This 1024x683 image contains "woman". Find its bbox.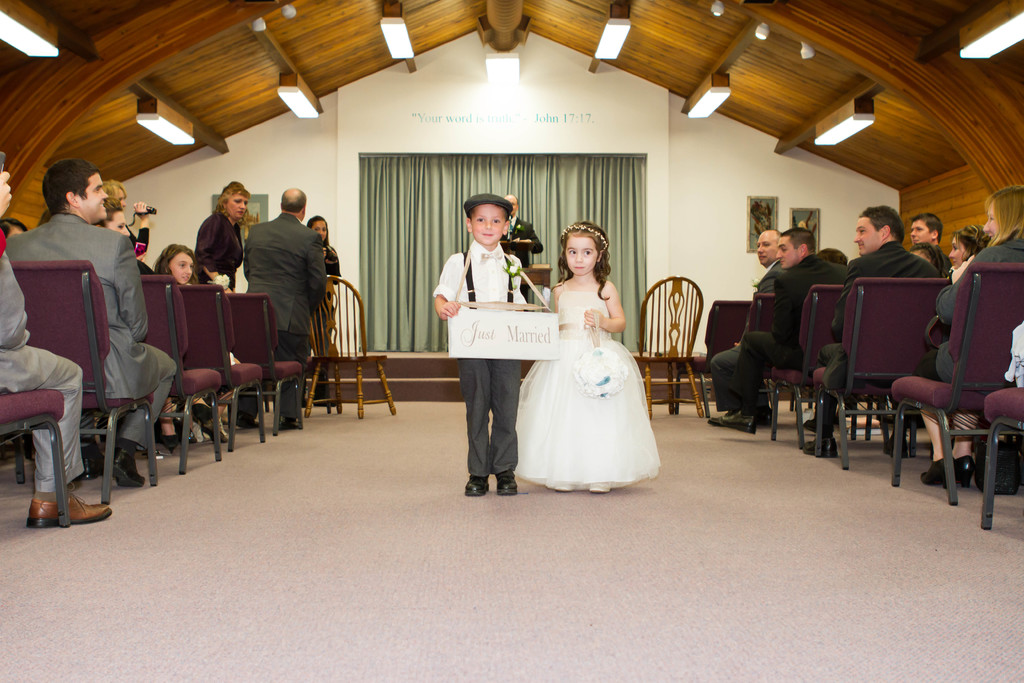
(x1=310, y1=218, x2=343, y2=407).
